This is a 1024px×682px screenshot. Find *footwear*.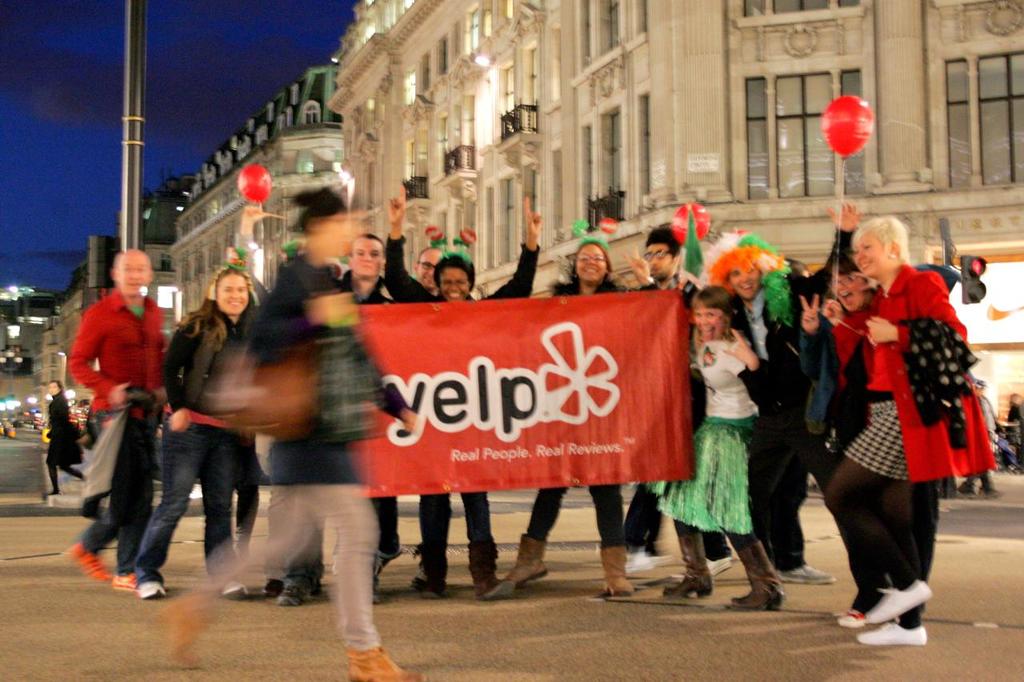
Bounding box: {"left": 375, "top": 578, "right": 383, "bottom": 608}.
